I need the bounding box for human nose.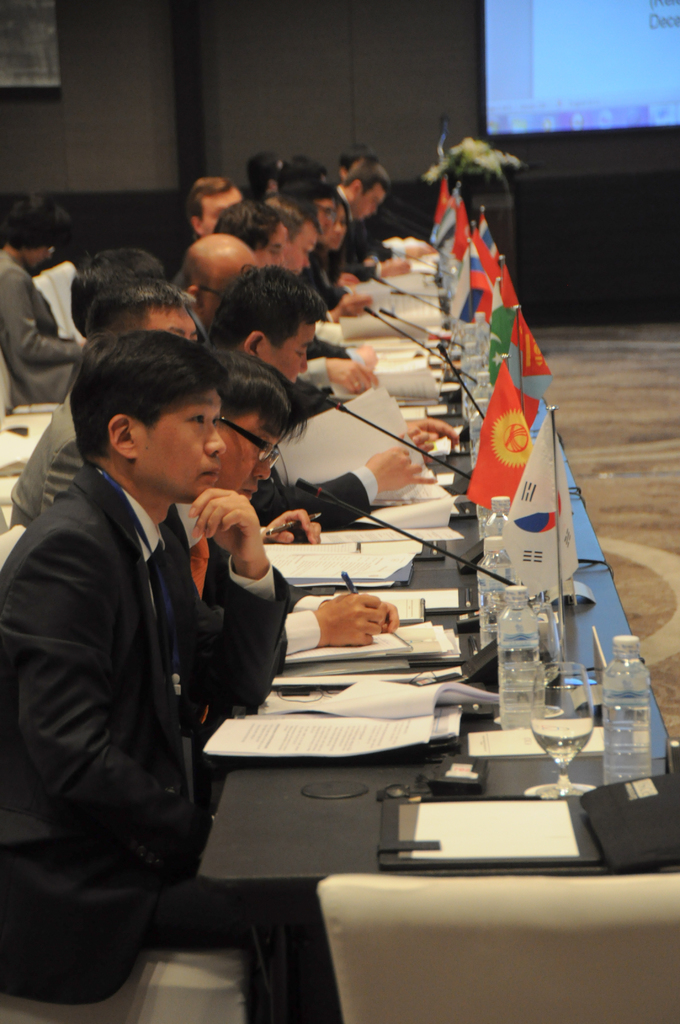
Here it is: (300, 255, 309, 271).
